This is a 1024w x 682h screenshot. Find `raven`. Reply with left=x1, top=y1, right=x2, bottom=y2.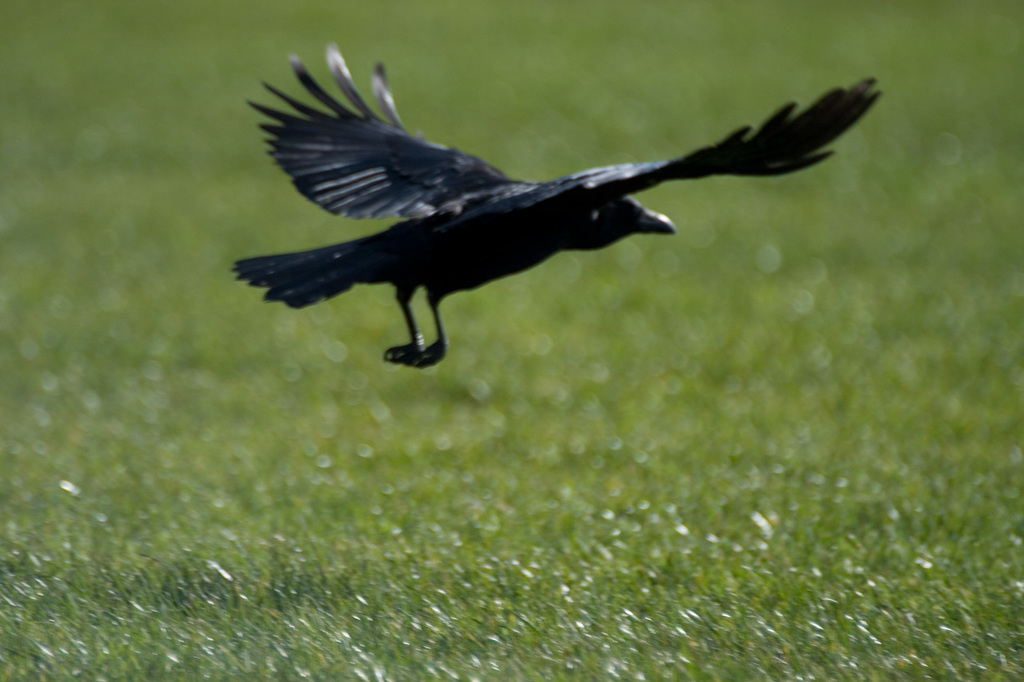
left=234, top=44, right=882, bottom=365.
